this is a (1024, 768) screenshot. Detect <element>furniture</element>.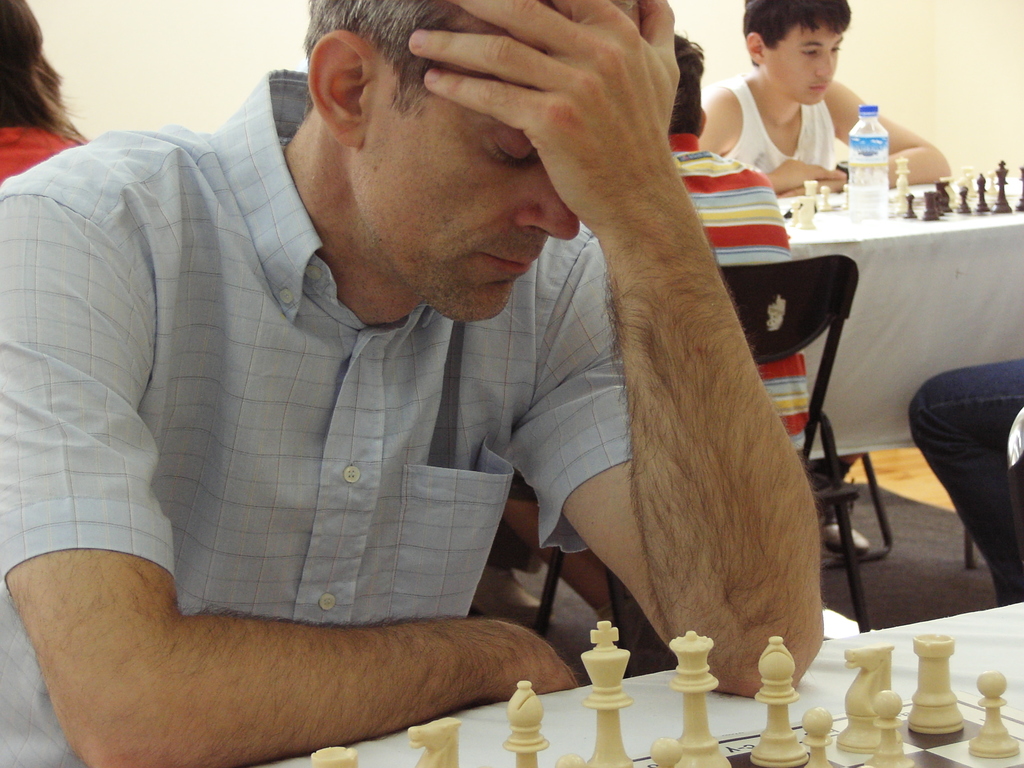
region(254, 600, 1023, 767).
